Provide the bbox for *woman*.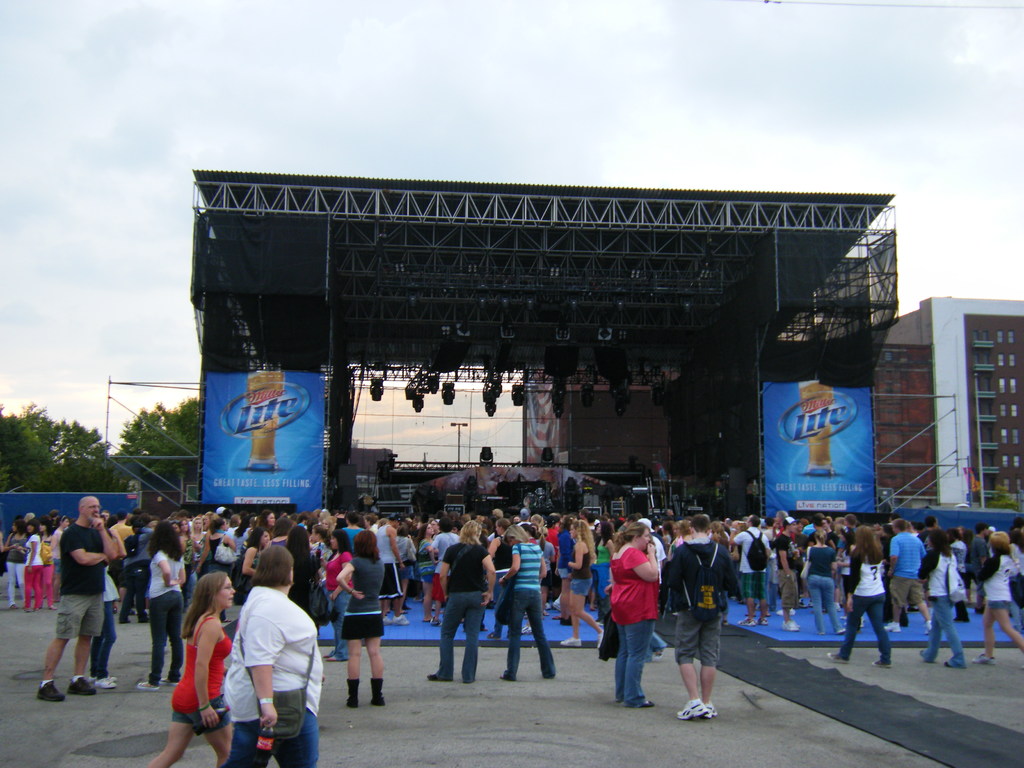
Rect(803, 529, 849, 639).
